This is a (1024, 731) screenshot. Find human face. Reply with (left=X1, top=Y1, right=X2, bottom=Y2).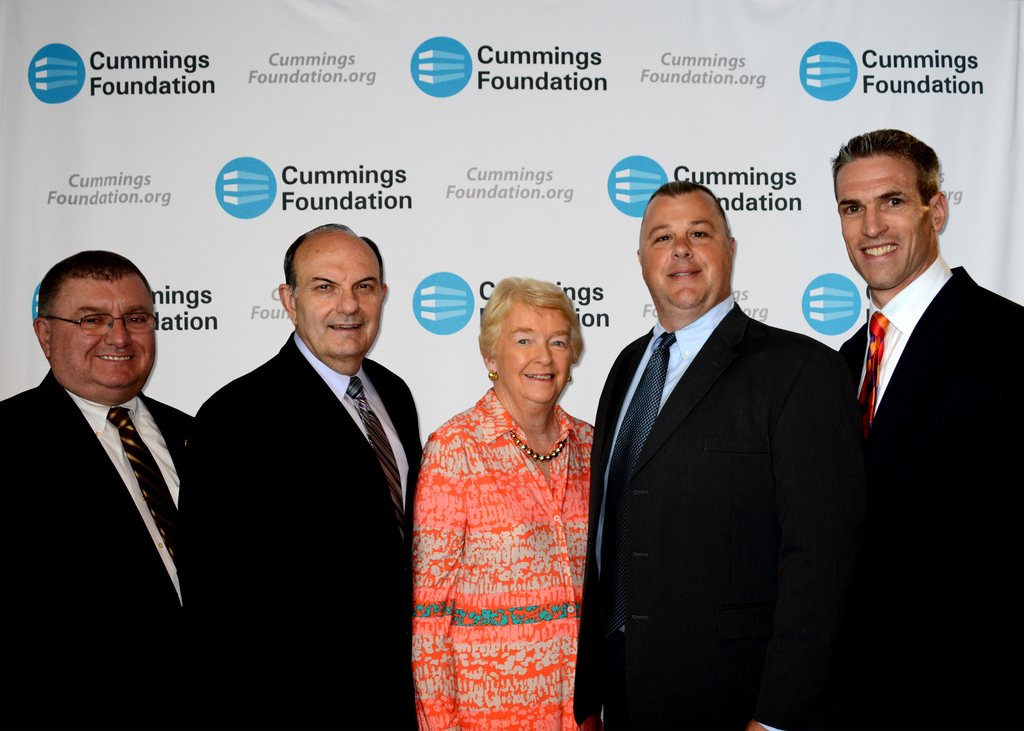
(left=838, top=152, right=930, bottom=290).
